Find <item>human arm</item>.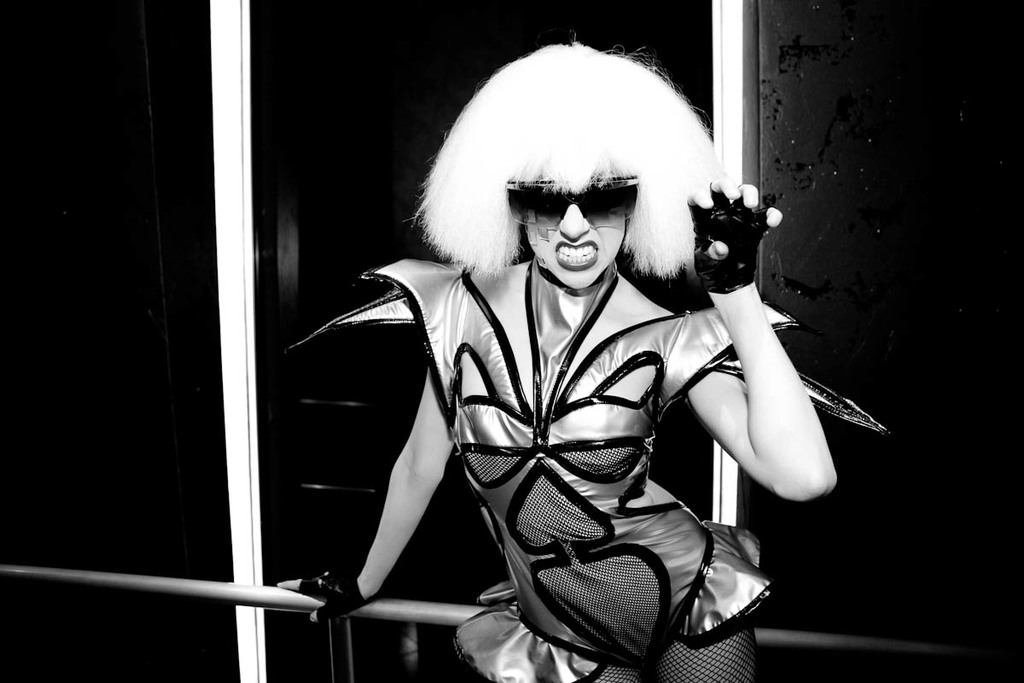
(x1=672, y1=186, x2=852, y2=548).
